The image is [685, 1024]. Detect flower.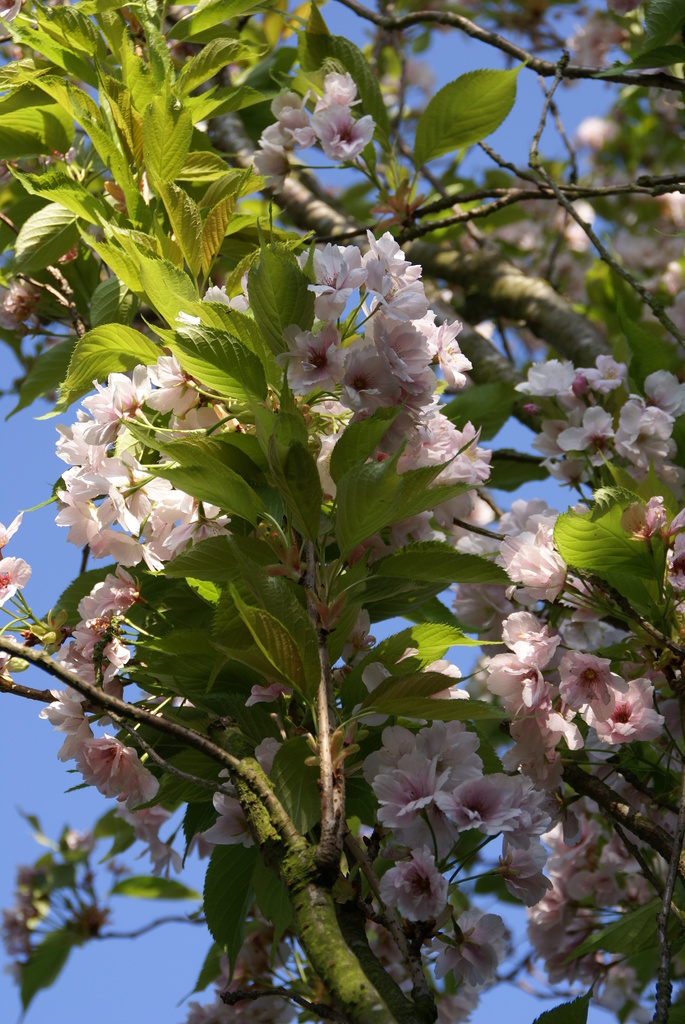
Detection: l=562, t=0, r=646, b=68.
